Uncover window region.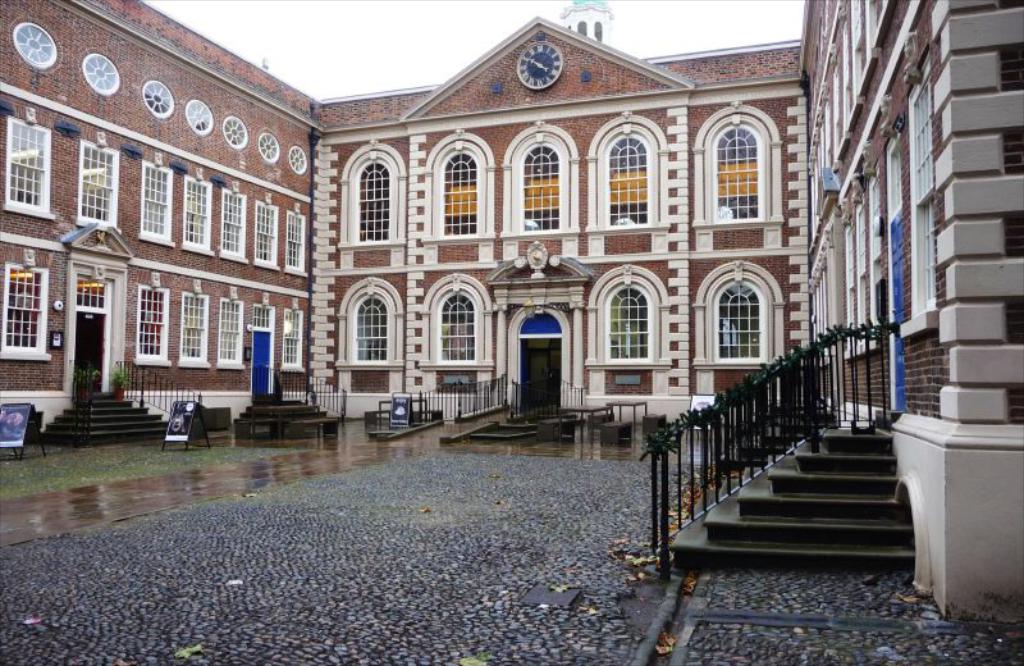
Uncovered: 188,100,211,140.
